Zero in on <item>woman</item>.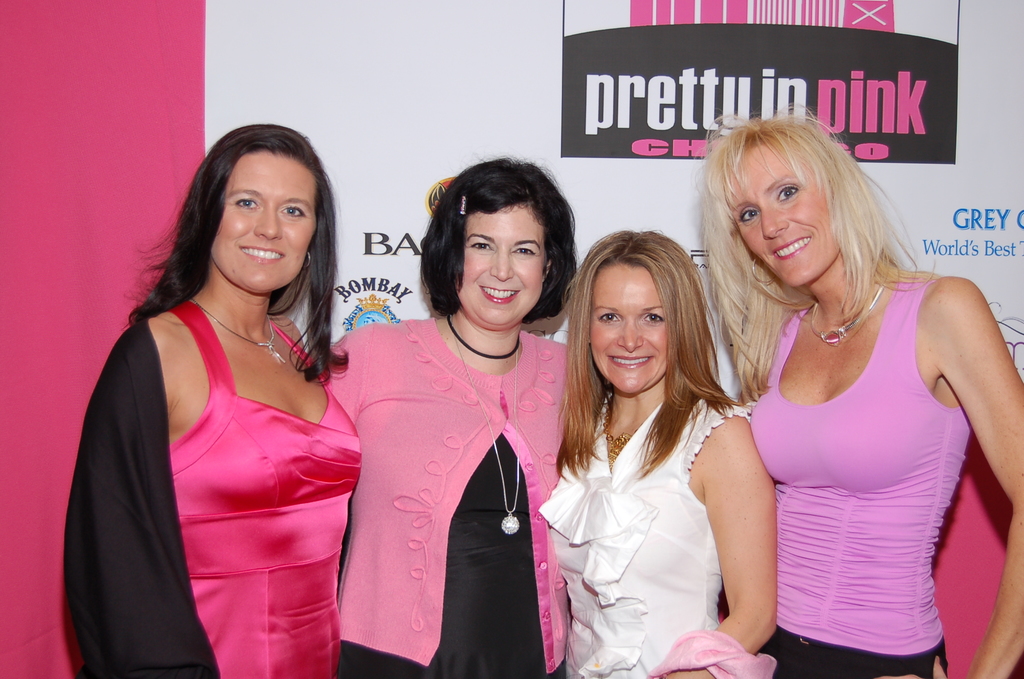
Zeroed in: Rect(316, 145, 579, 675).
